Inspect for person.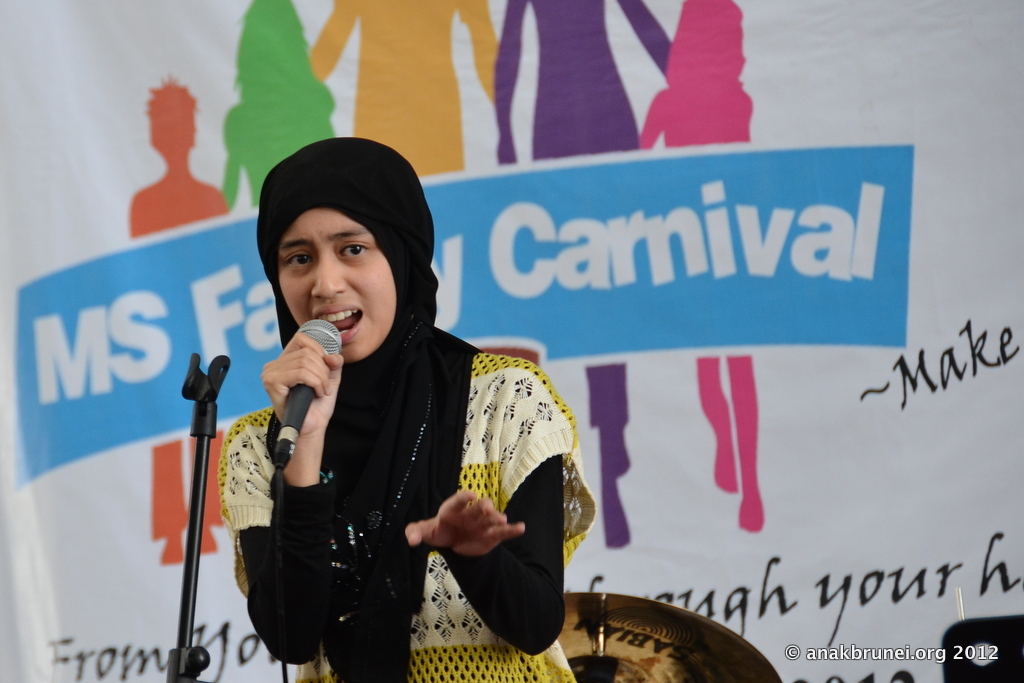
Inspection: locate(236, 175, 598, 682).
